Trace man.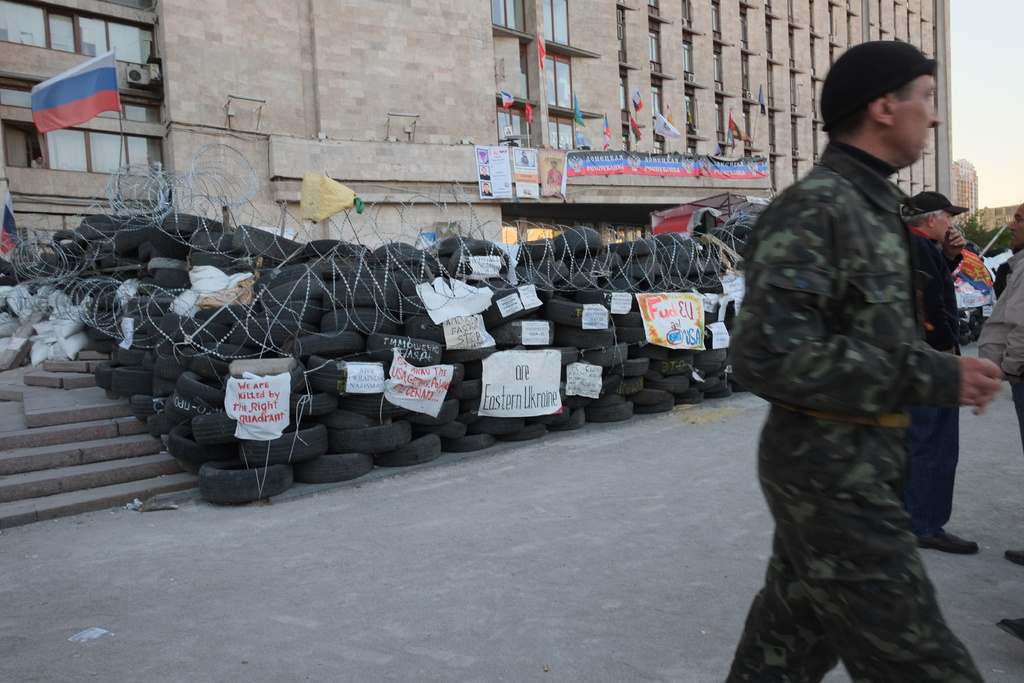
Traced to {"x1": 902, "y1": 185, "x2": 991, "y2": 564}.
